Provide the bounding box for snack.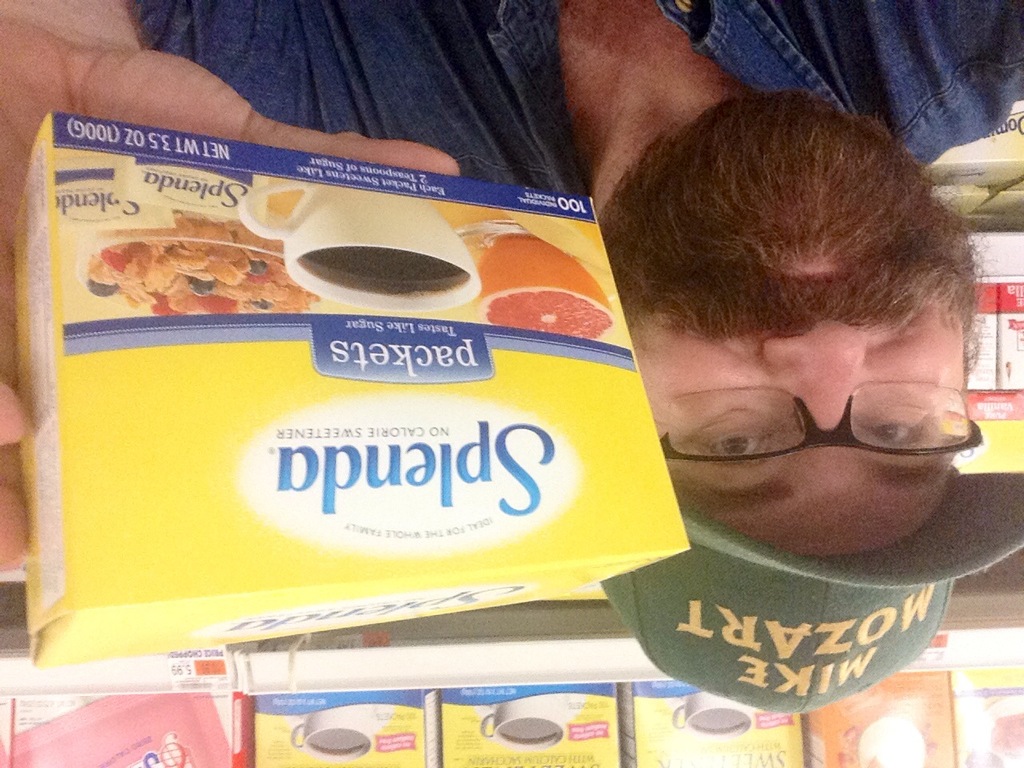
34, 35, 669, 695.
